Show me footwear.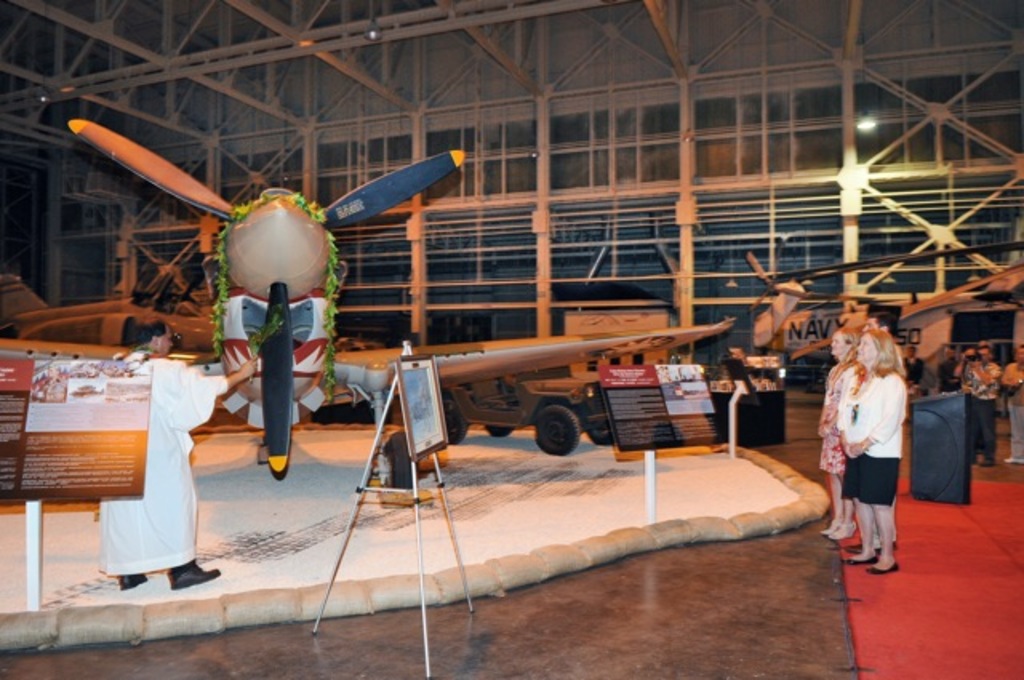
footwear is here: region(840, 547, 880, 566).
